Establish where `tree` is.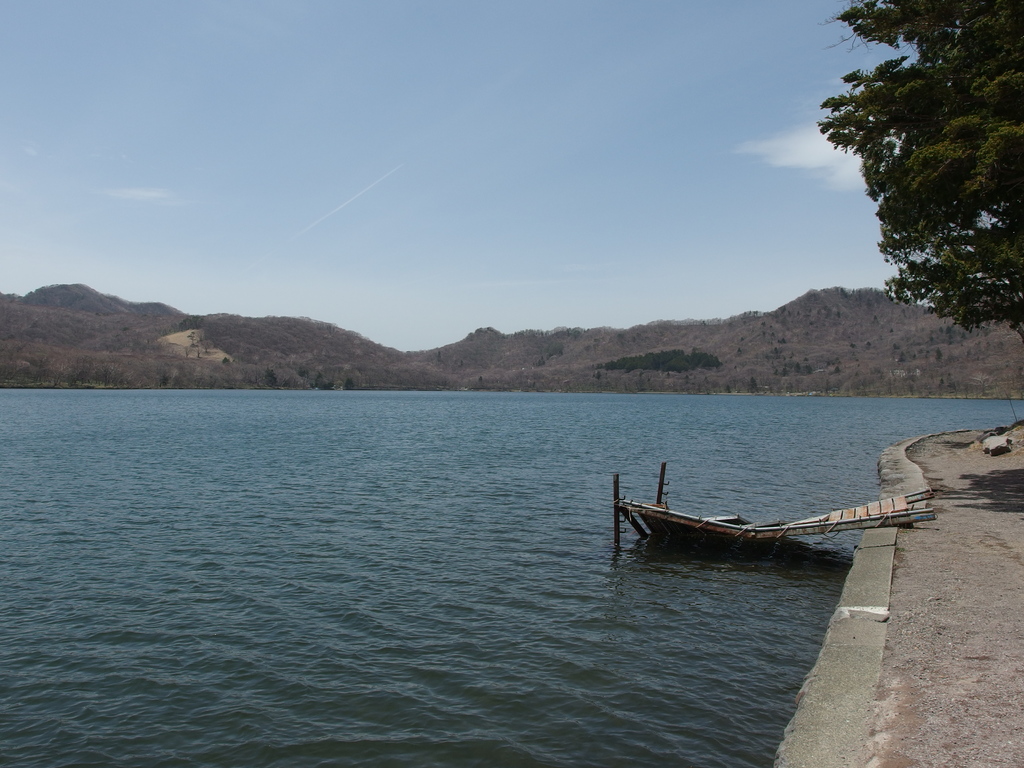
Established at {"x1": 747, "y1": 376, "x2": 759, "y2": 396}.
